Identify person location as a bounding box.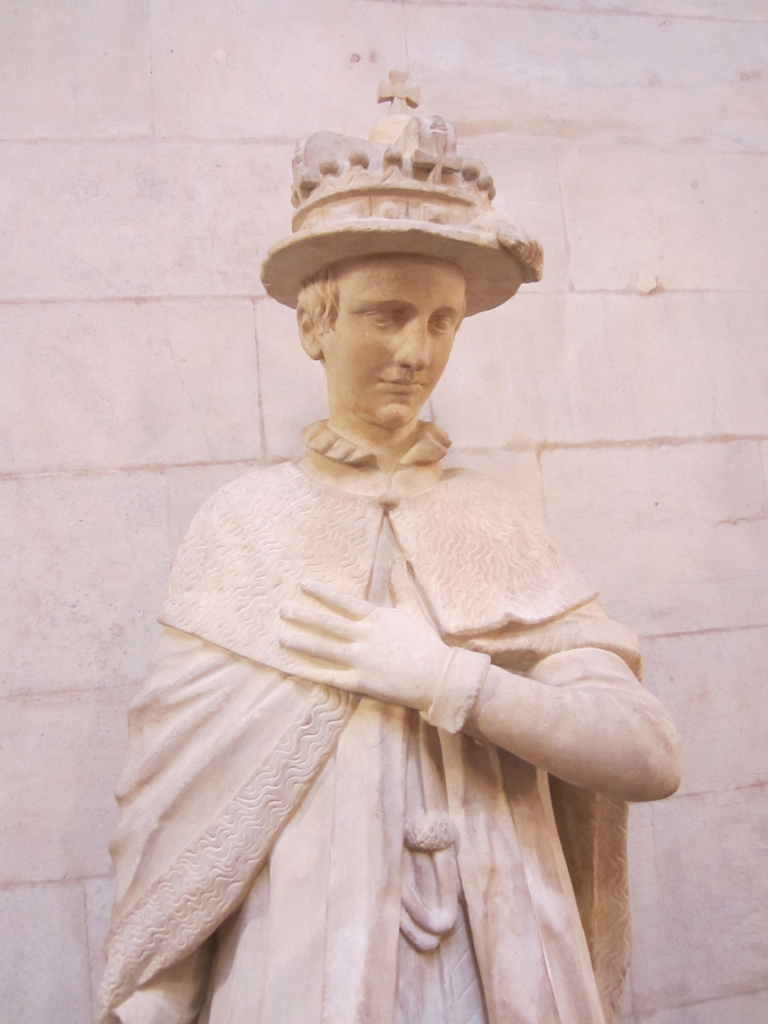
133/110/699/1023.
